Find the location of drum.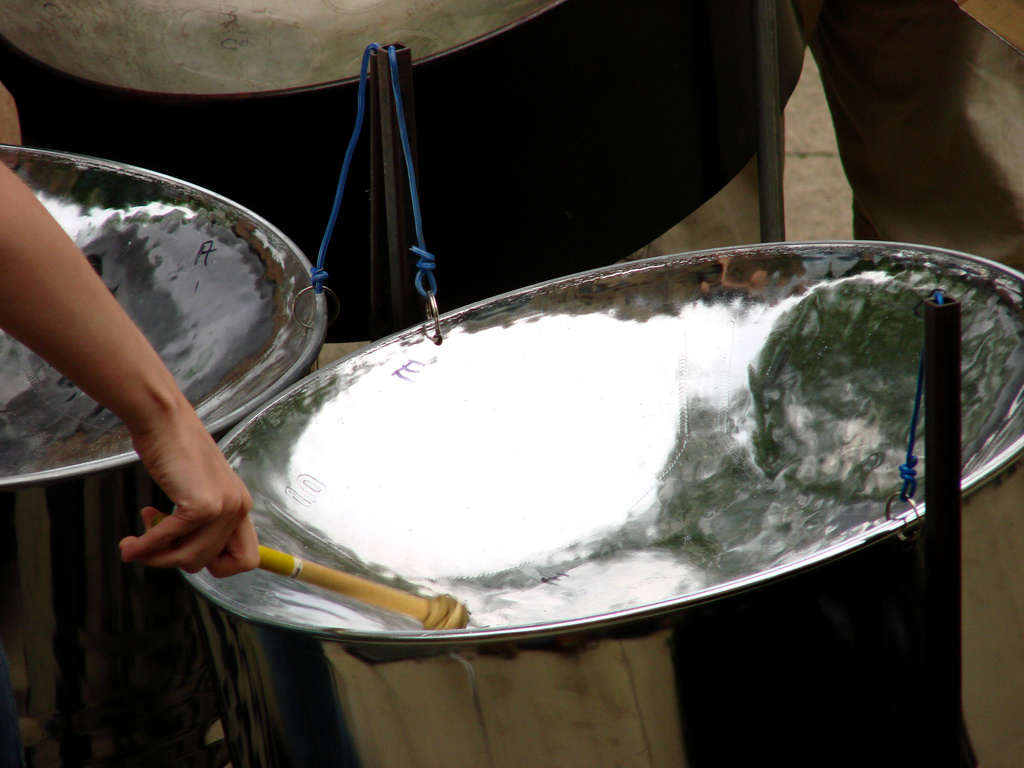
Location: (x1=176, y1=240, x2=1023, y2=767).
